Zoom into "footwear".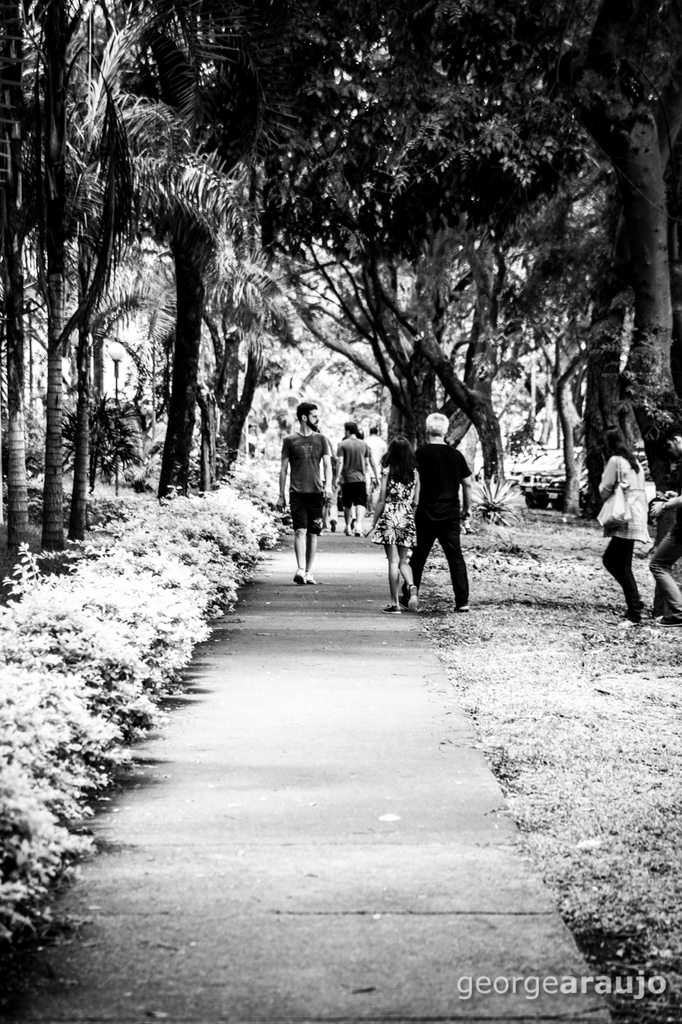
Zoom target: 397/594/405/610.
